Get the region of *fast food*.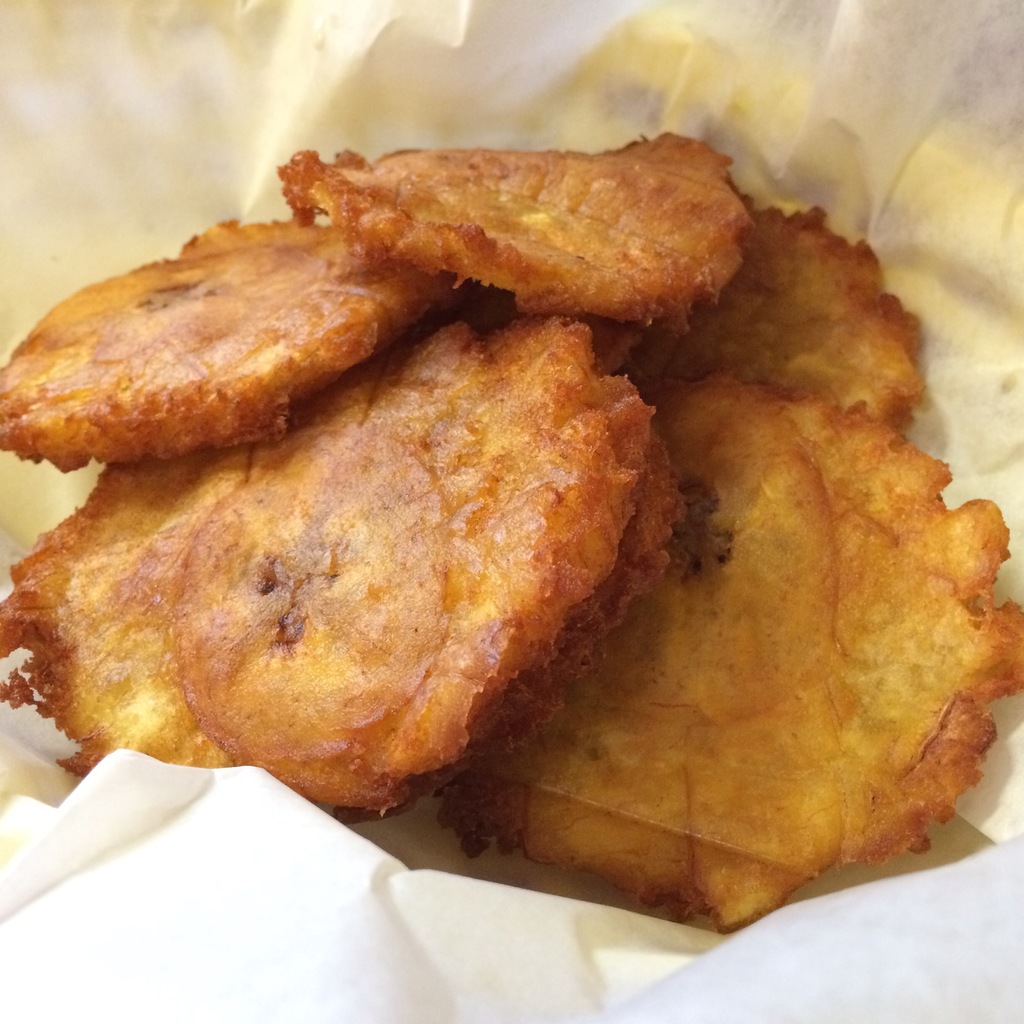
[383, 360, 1023, 958].
